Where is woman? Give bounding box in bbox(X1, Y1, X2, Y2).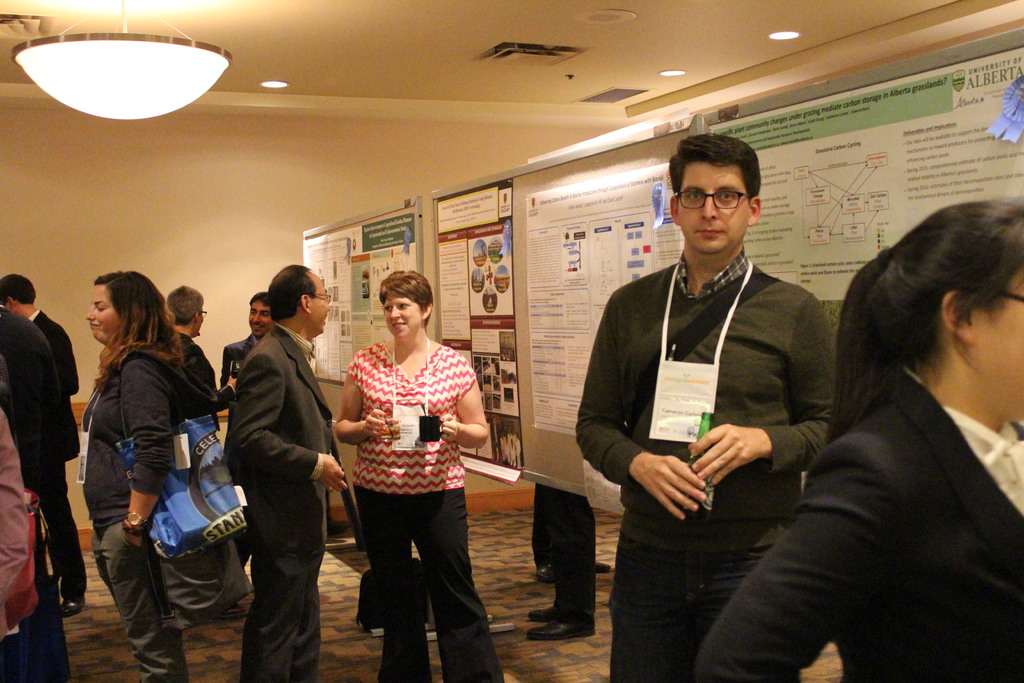
bbox(75, 262, 218, 682).
